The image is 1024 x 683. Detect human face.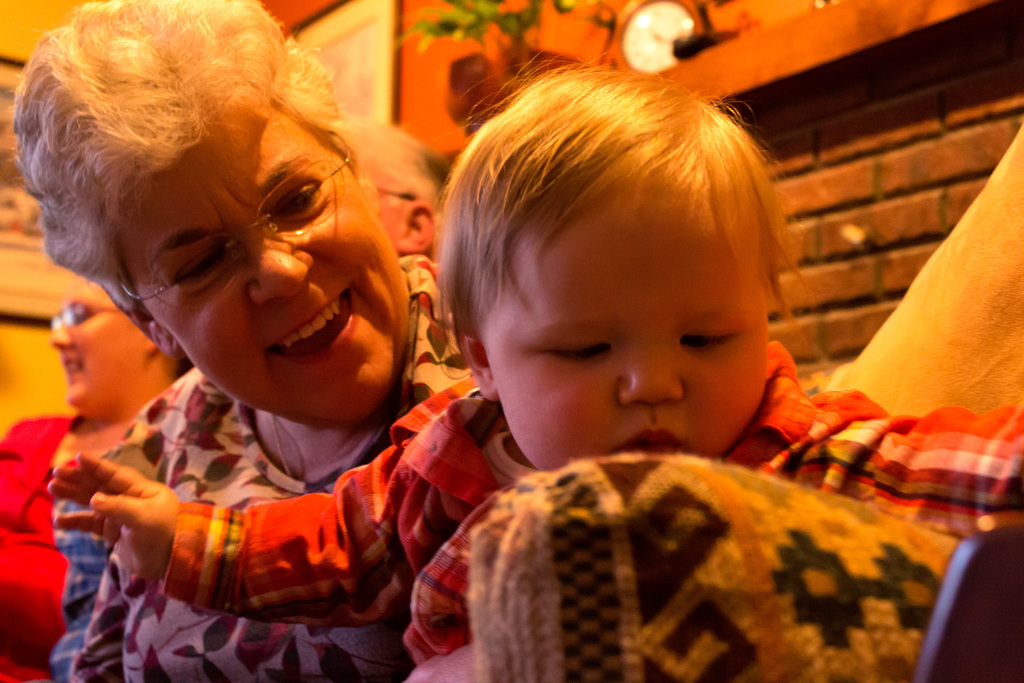
Detection: <region>47, 276, 149, 409</region>.
